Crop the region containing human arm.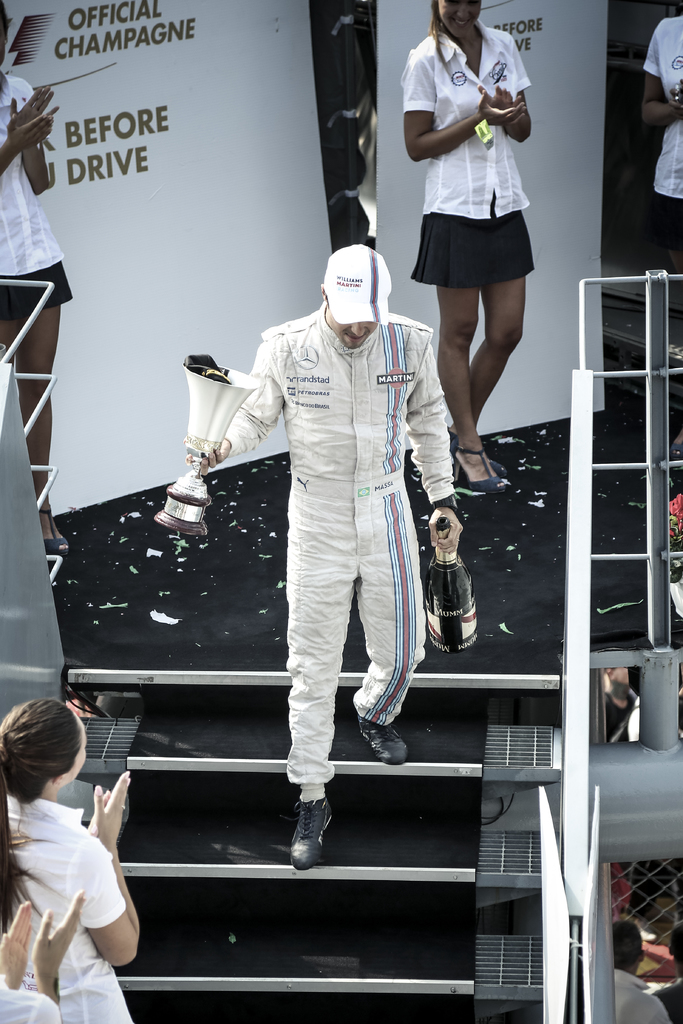
Crop region: 28 883 86 1023.
